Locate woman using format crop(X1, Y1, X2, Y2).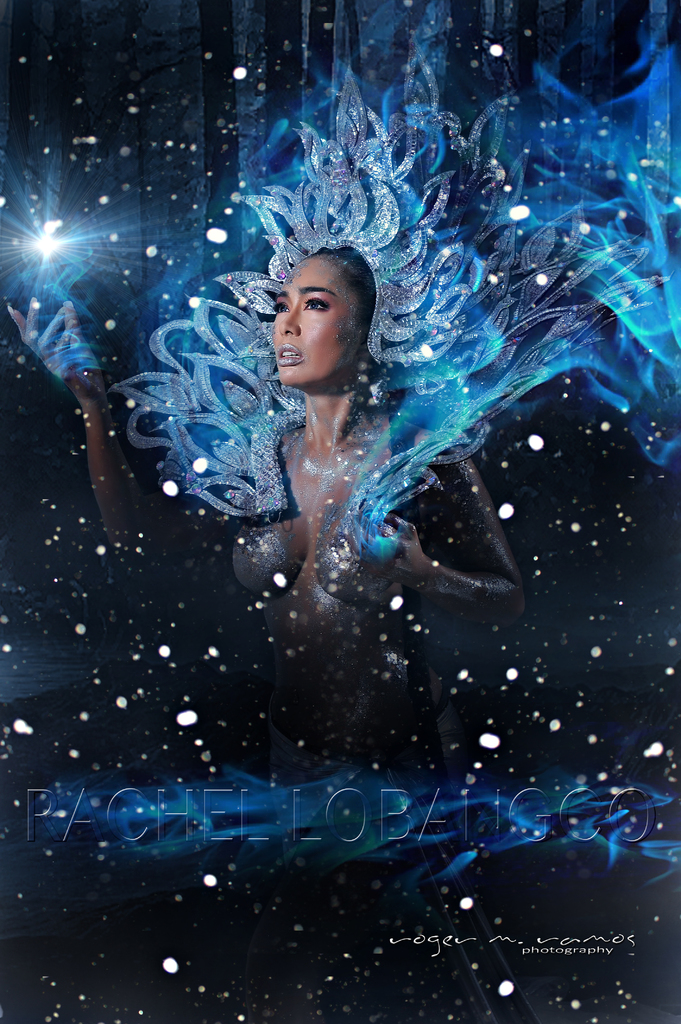
crop(115, 157, 565, 823).
